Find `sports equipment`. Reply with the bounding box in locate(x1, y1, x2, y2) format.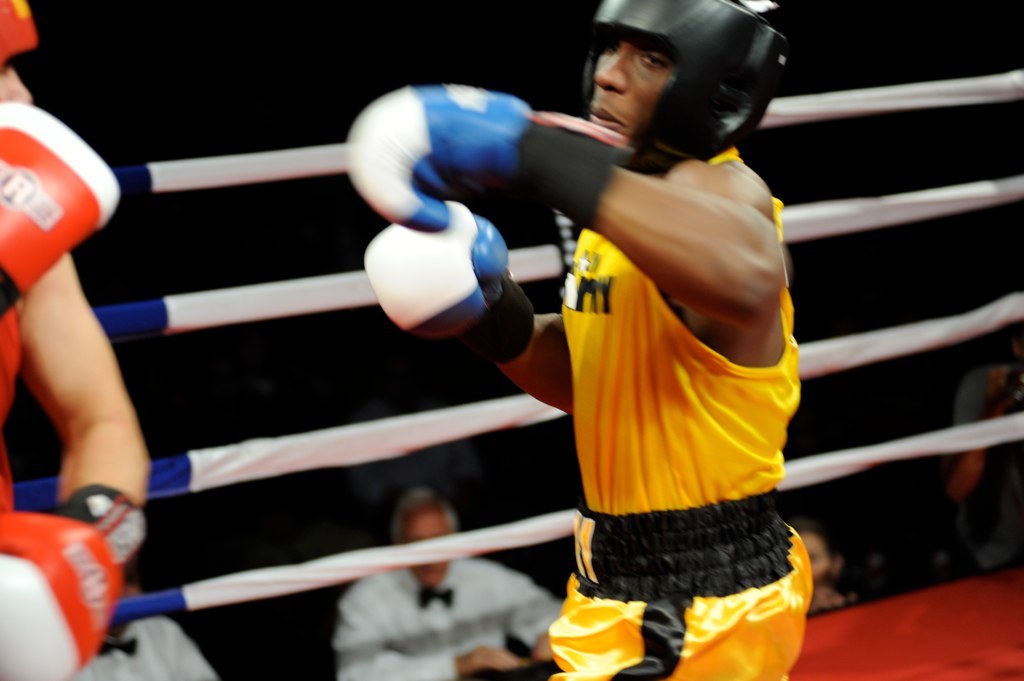
locate(0, 0, 41, 65).
